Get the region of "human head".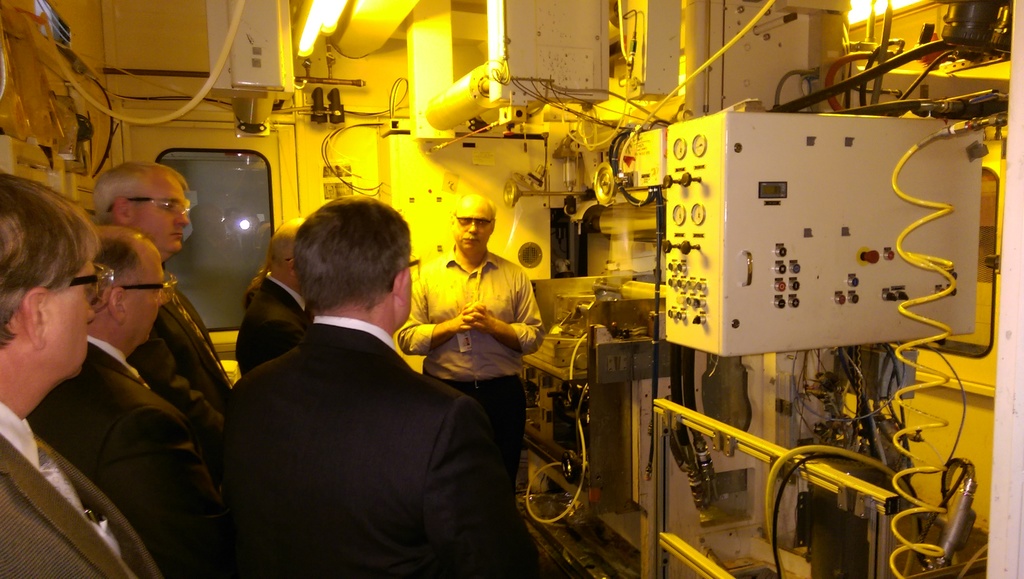
[271, 220, 305, 288].
